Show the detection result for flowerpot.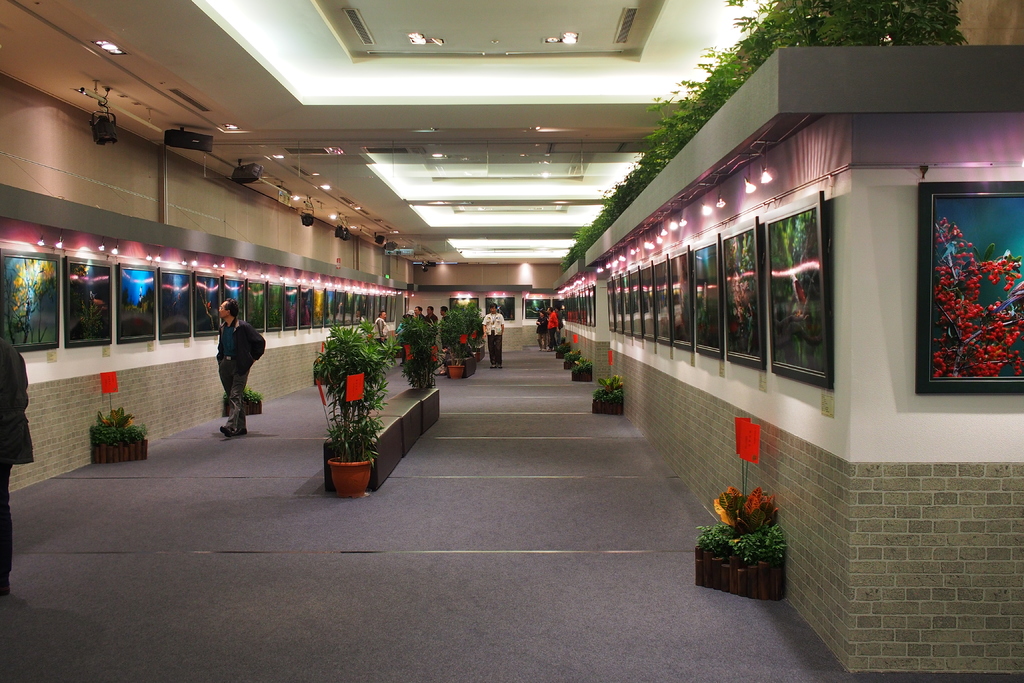
x1=563 y1=363 x2=578 y2=368.
